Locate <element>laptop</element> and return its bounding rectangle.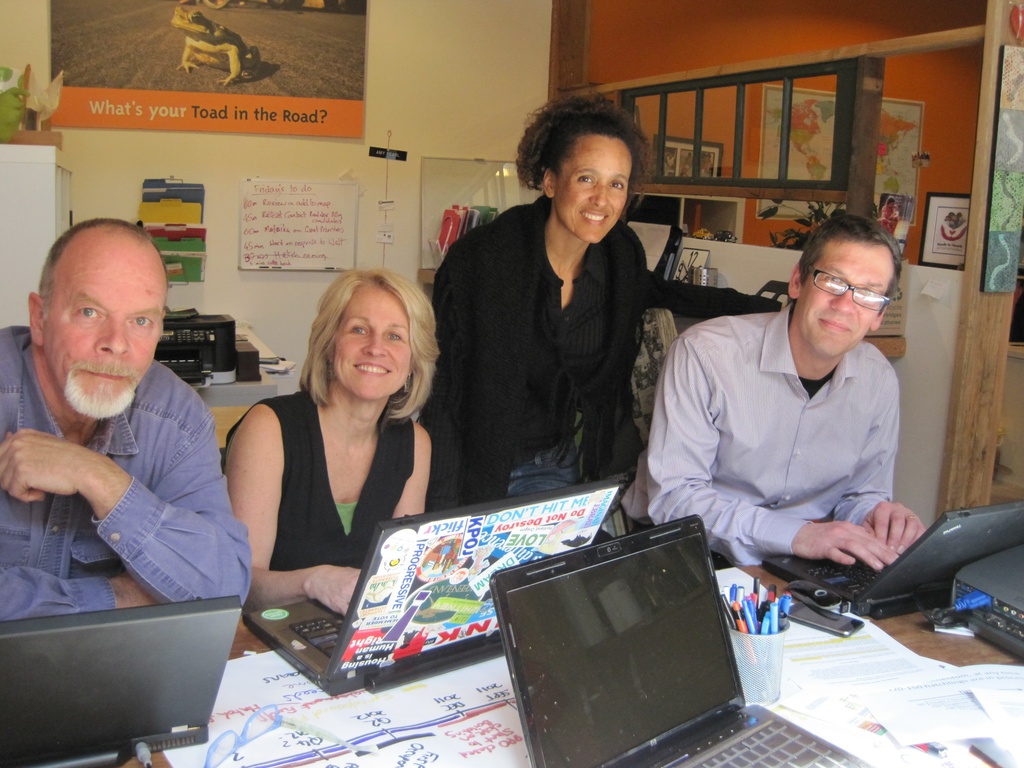
select_region(489, 515, 868, 767).
